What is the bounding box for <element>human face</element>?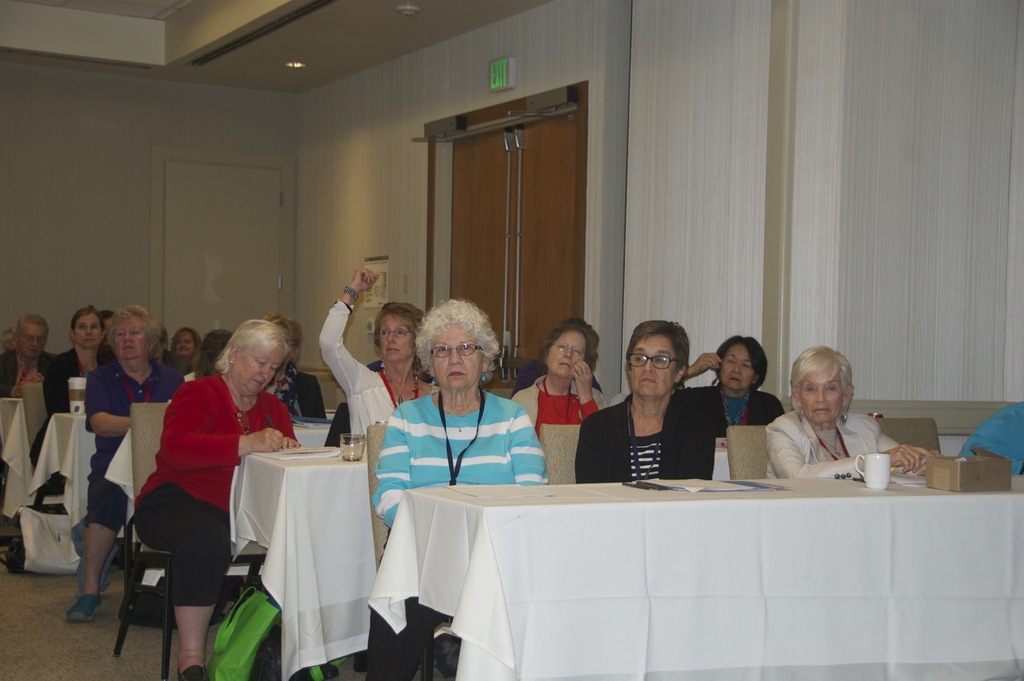
locate(381, 315, 413, 359).
